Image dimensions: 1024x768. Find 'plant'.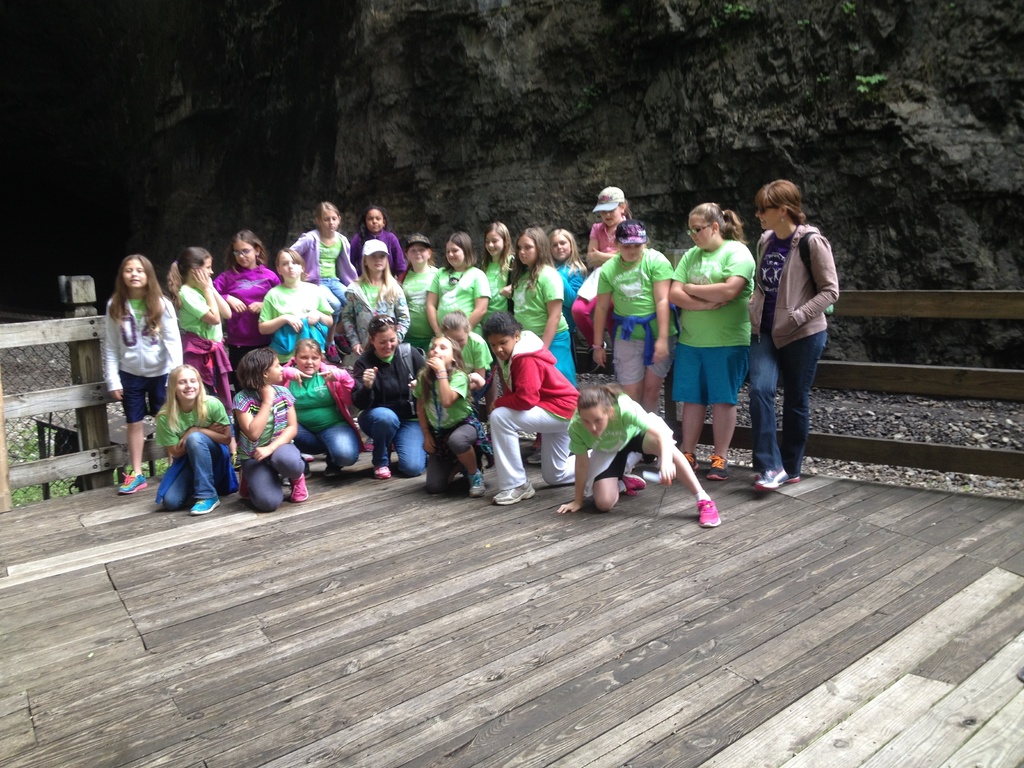
select_region(816, 71, 834, 86).
